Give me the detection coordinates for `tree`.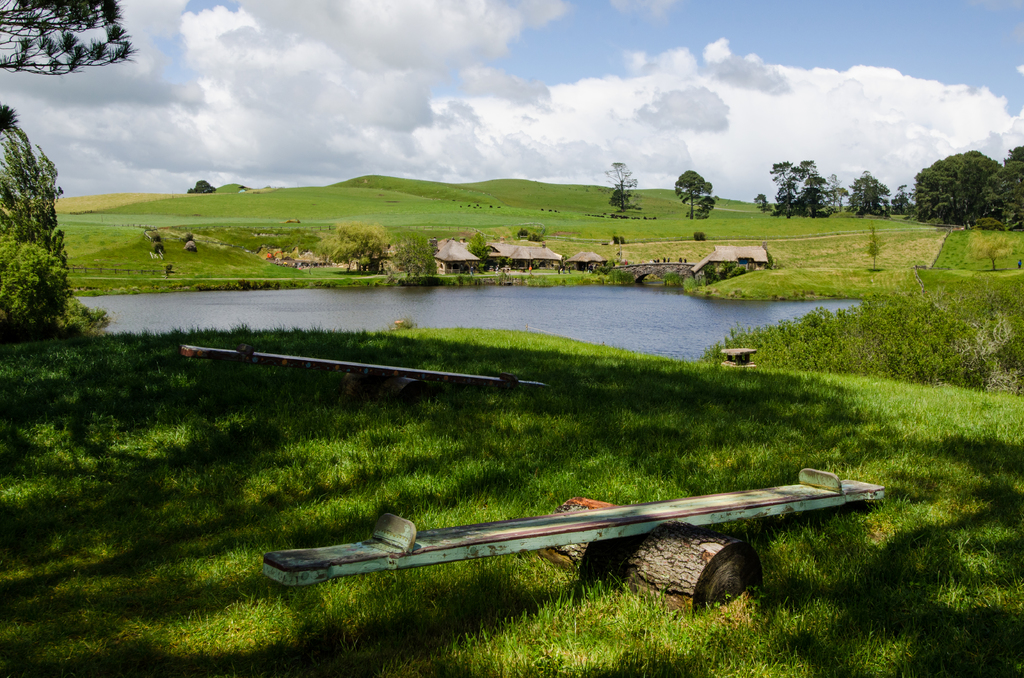
x1=0 y1=134 x2=70 y2=333.
